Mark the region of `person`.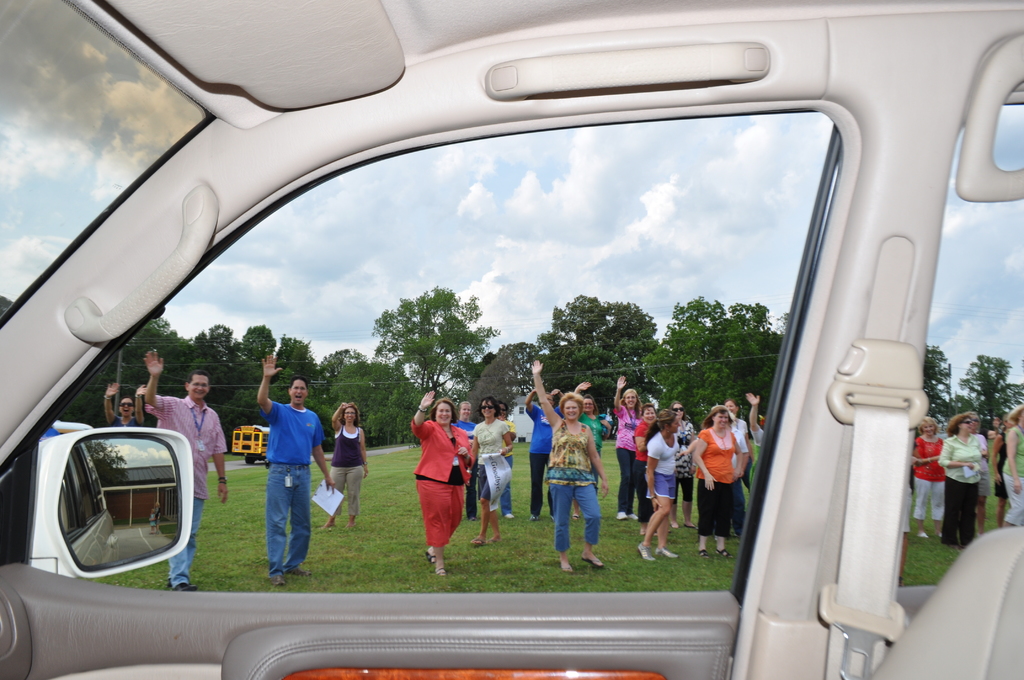
Region: {"left": 534, "top": 359, "right": 620, "bottom": 572}.
